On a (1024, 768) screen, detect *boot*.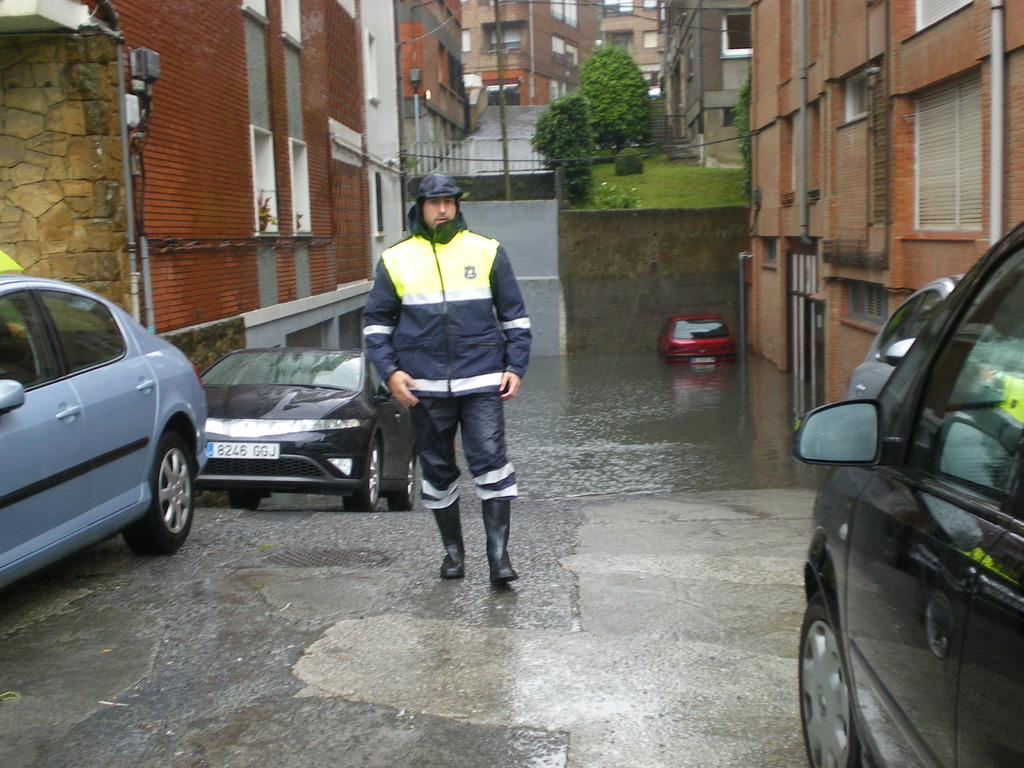
481:497:517:585.
